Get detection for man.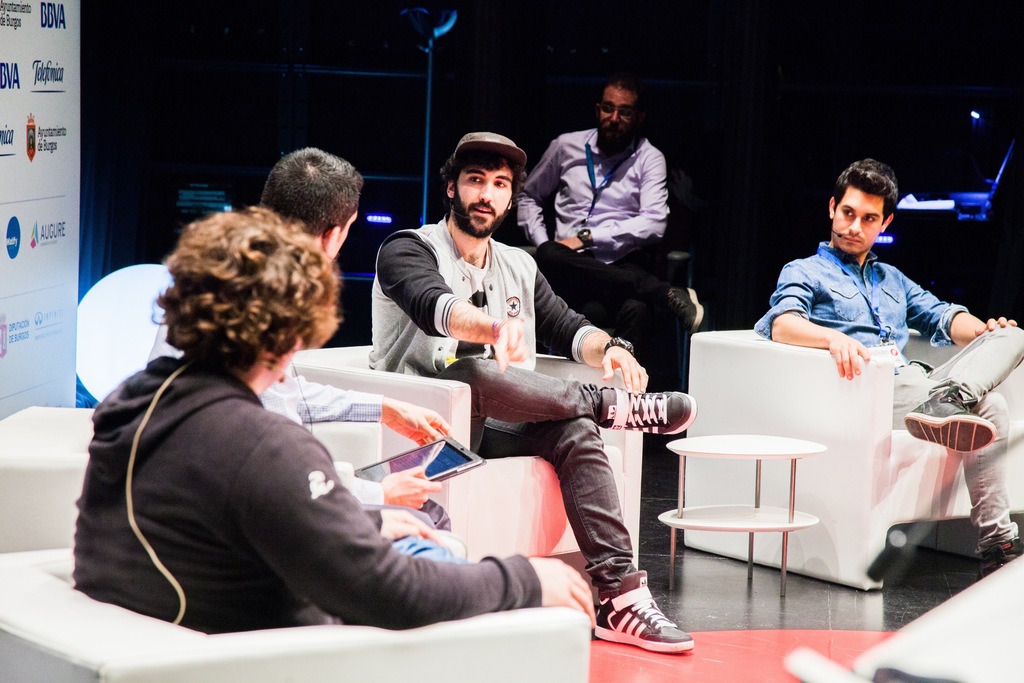
Detection: [753, 156, 1023, 563].
